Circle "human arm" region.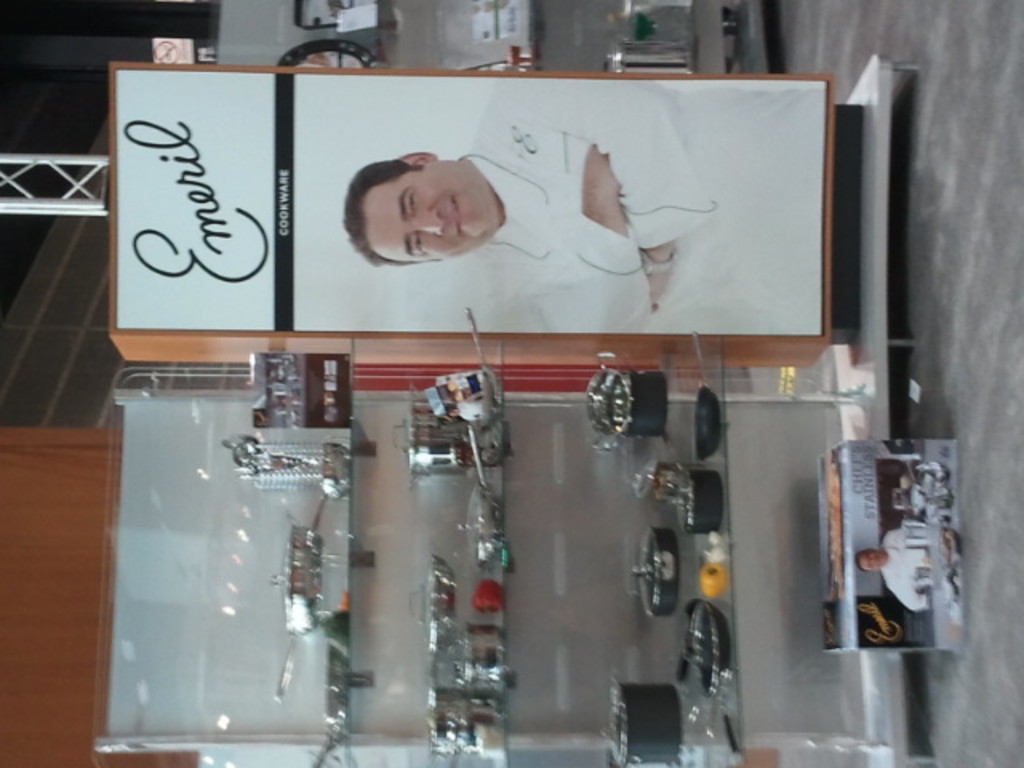
Region: (left=530, top=123, right=650, bottom=355).
